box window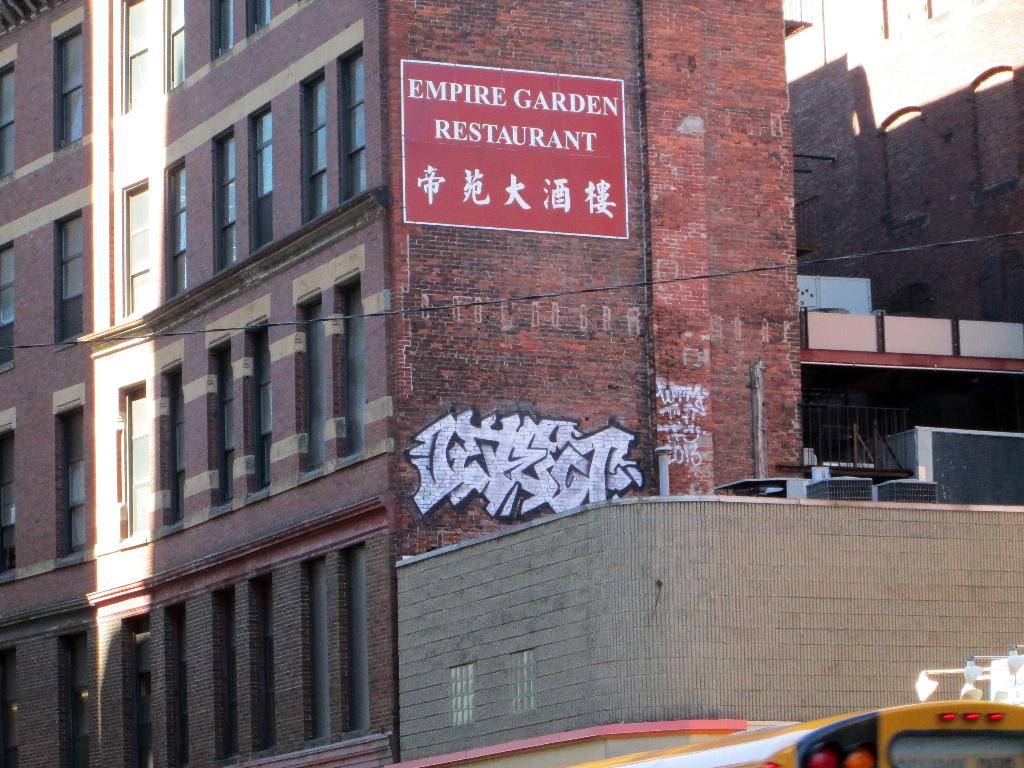
Rect(1, 64, 17, 177)
